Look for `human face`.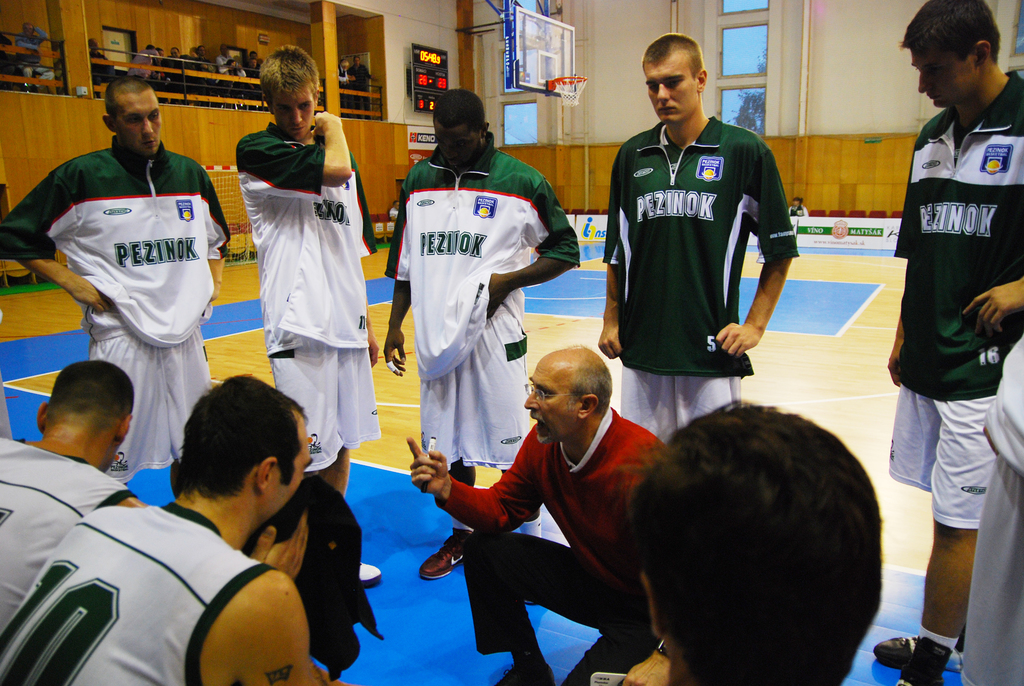
Found: 113/92/163/155.
